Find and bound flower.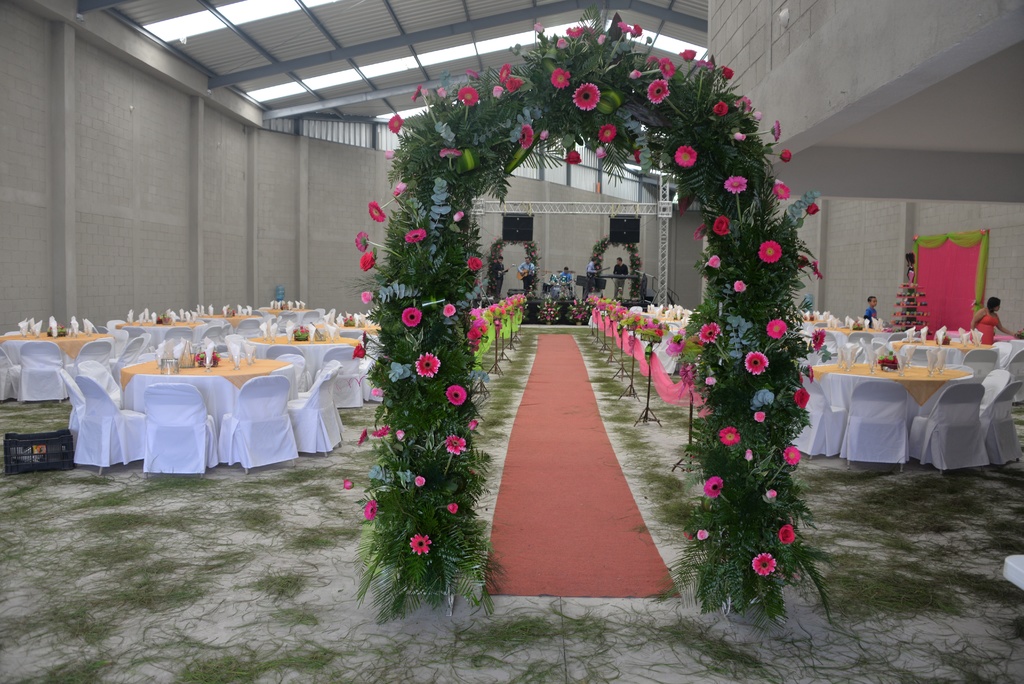
Bound: pyautogui.locateOnScreen(776, 521, 793, 546).
